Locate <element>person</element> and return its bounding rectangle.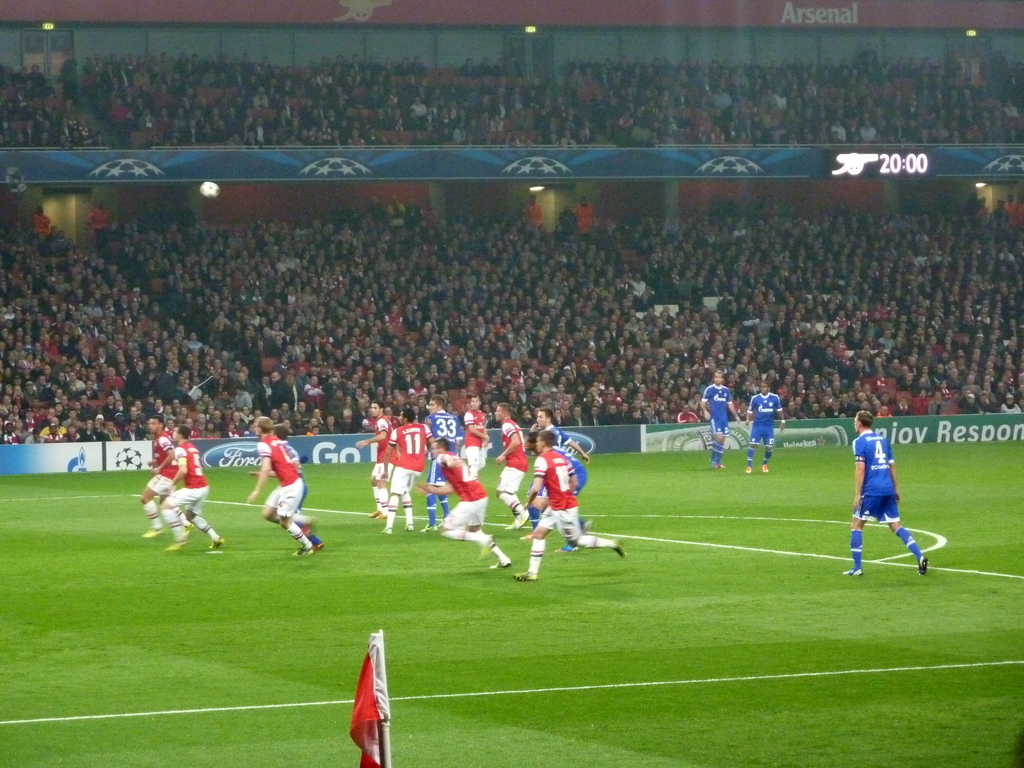
rect(493, 401, 528, 528).
